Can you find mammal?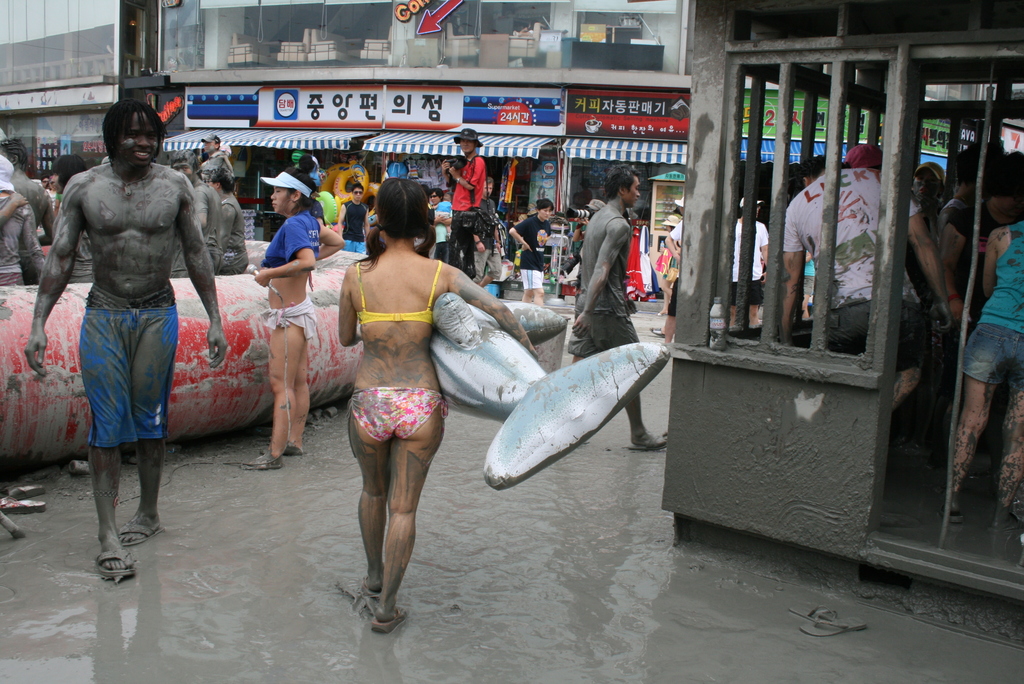
Yes, bounding box: select_region(50, 151, 98, 280).
